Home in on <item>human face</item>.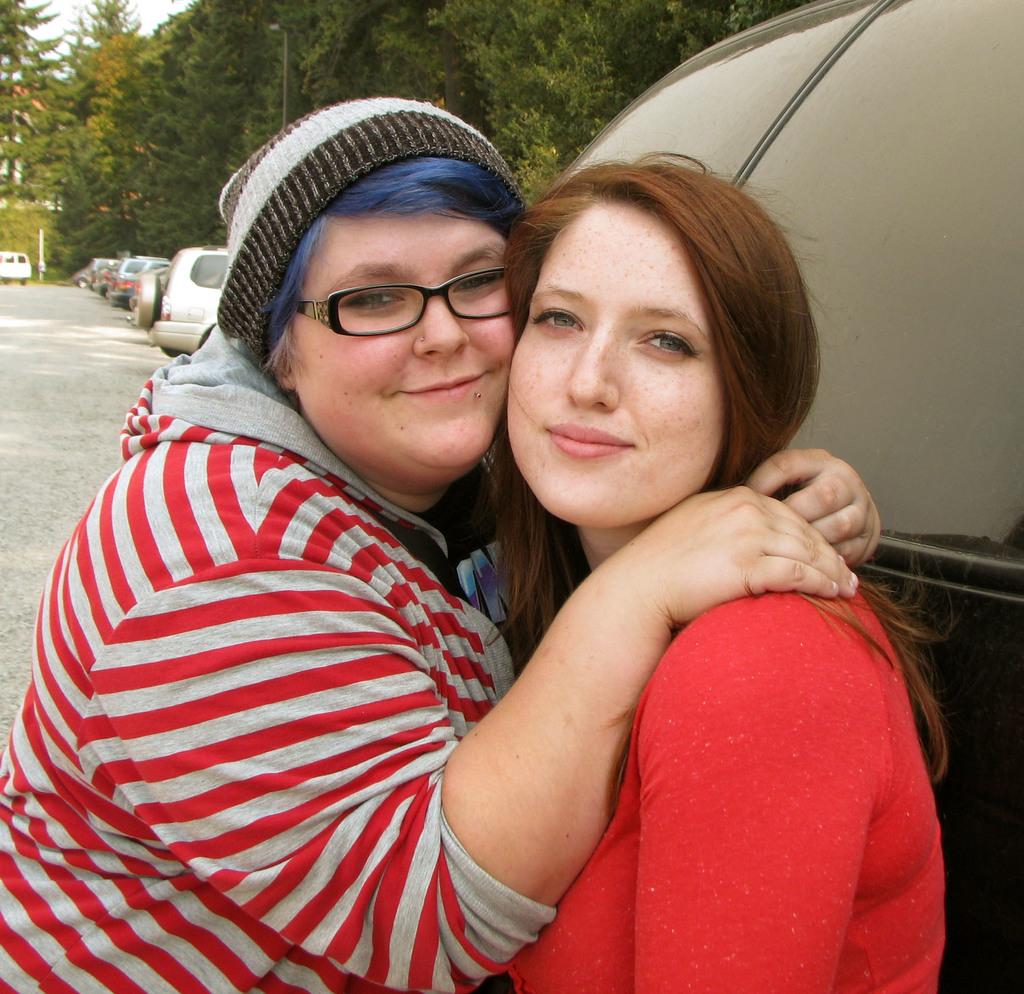
Homed in at crop(507, 201, 723, 531).
